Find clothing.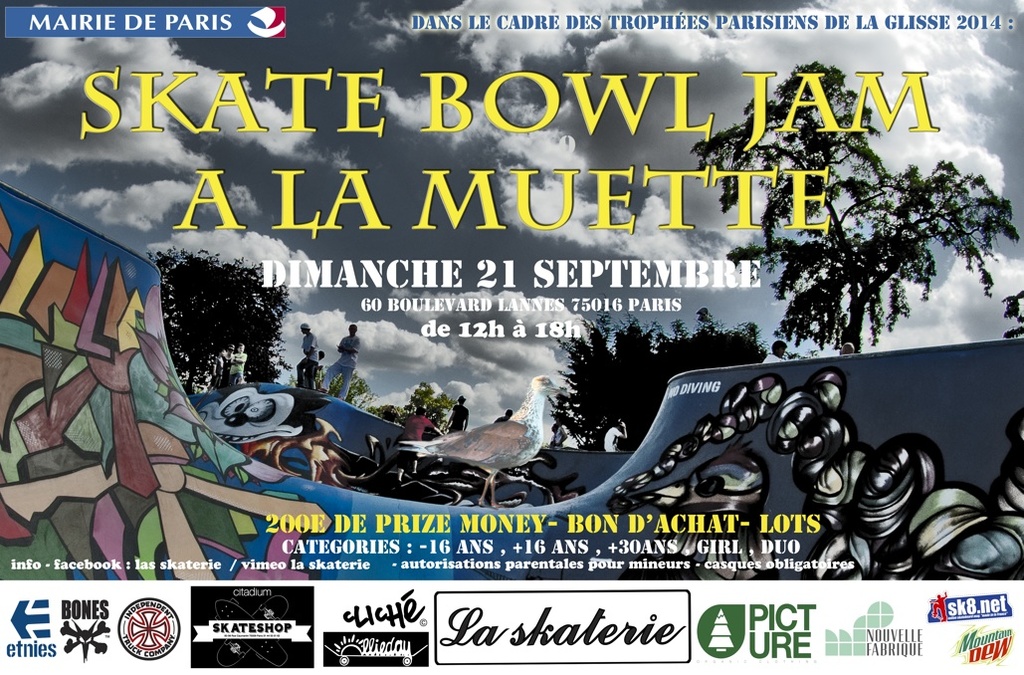
448,401,471,433.
